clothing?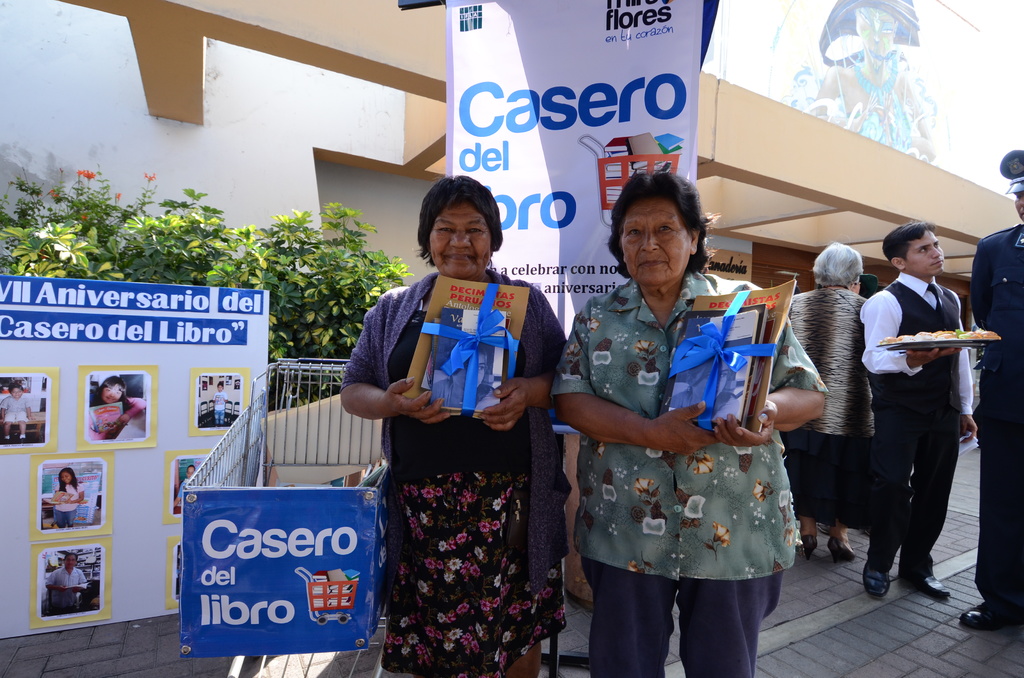
50/486/81/526
